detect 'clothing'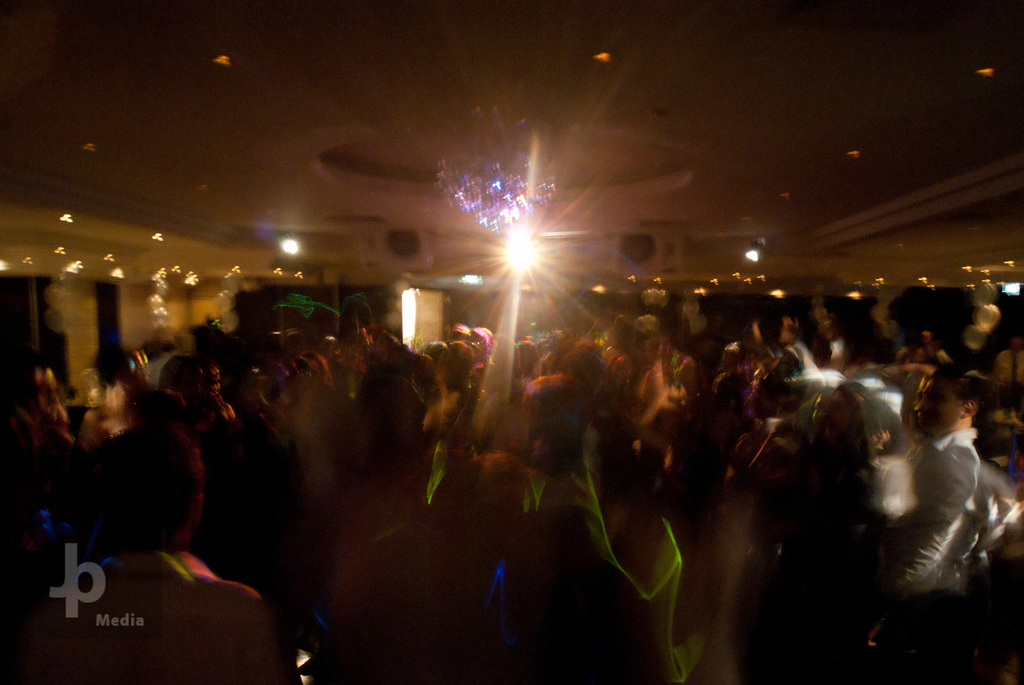
42,507,278,663
